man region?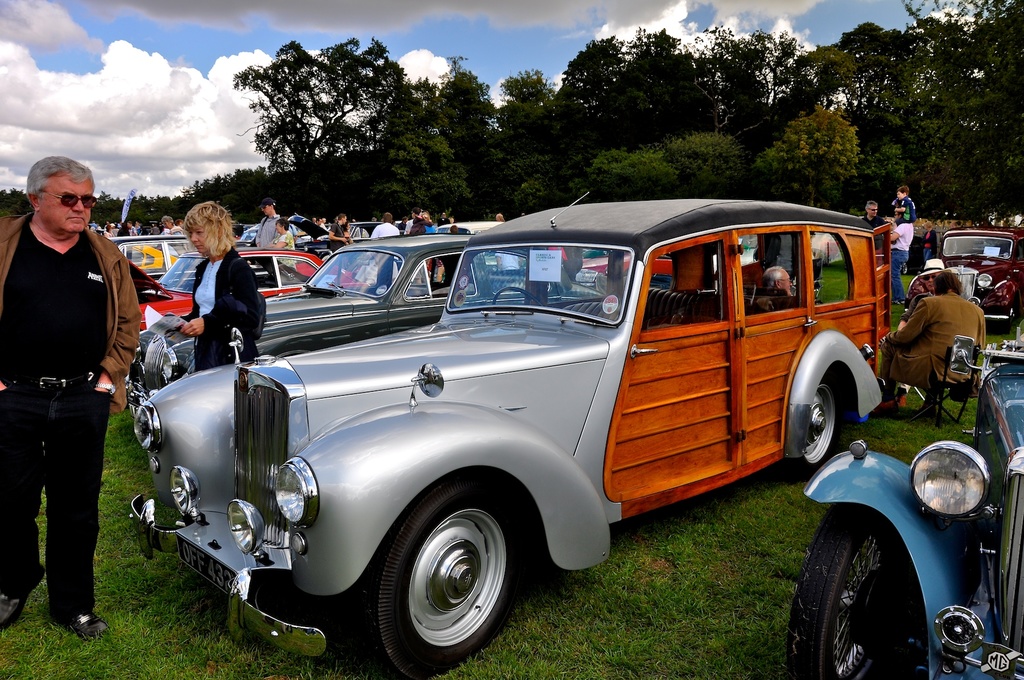
detection(899, 257, 952, 325)
